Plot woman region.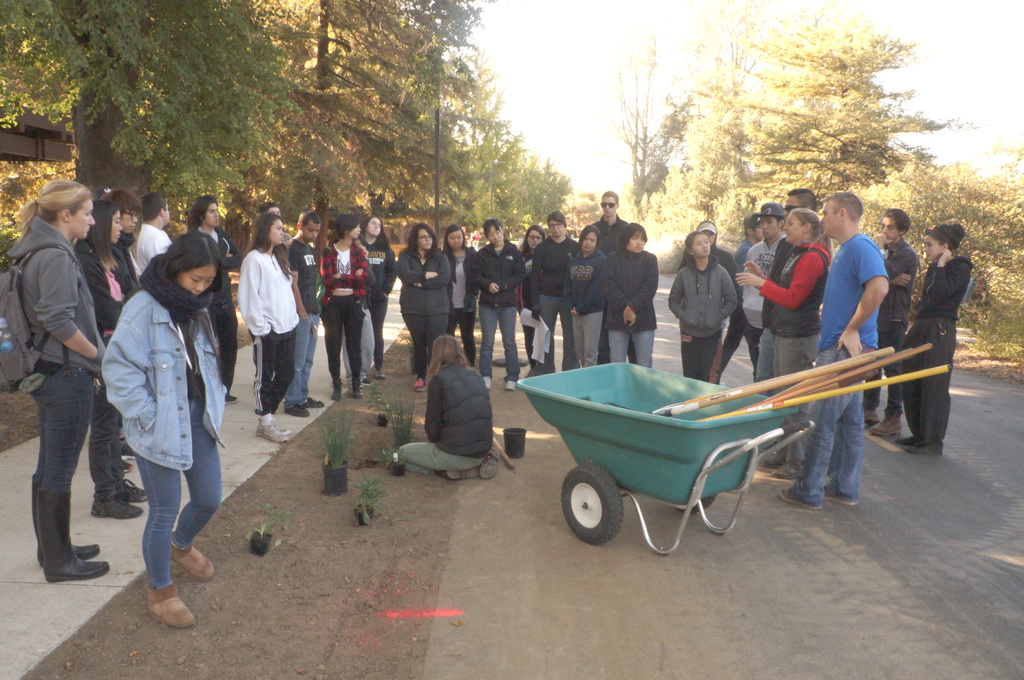
Plotted at Rect(319, 214, 368, 403).
